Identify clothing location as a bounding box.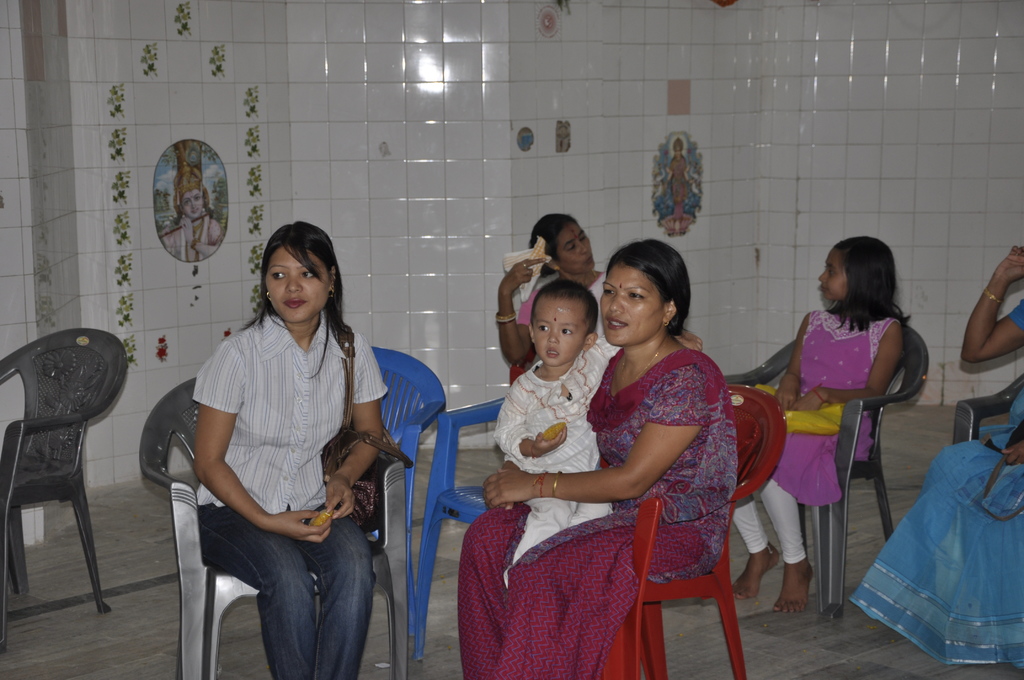
179,279,378,633.
